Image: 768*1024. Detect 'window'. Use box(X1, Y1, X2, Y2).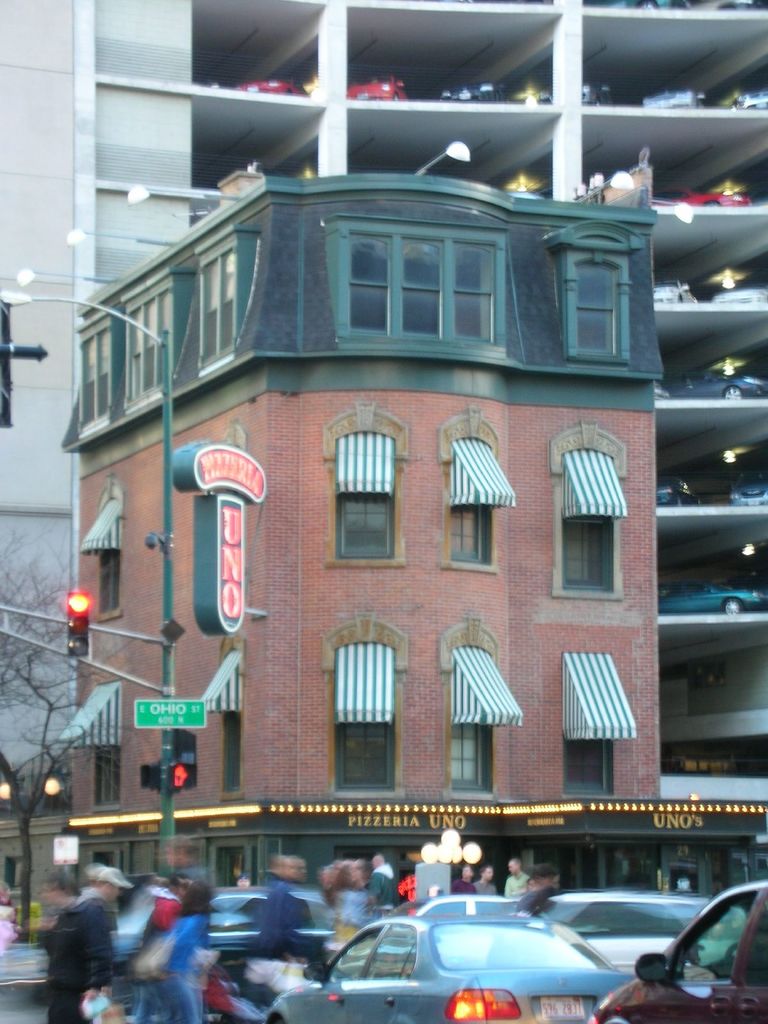
box(338, 644, 394, 791).
